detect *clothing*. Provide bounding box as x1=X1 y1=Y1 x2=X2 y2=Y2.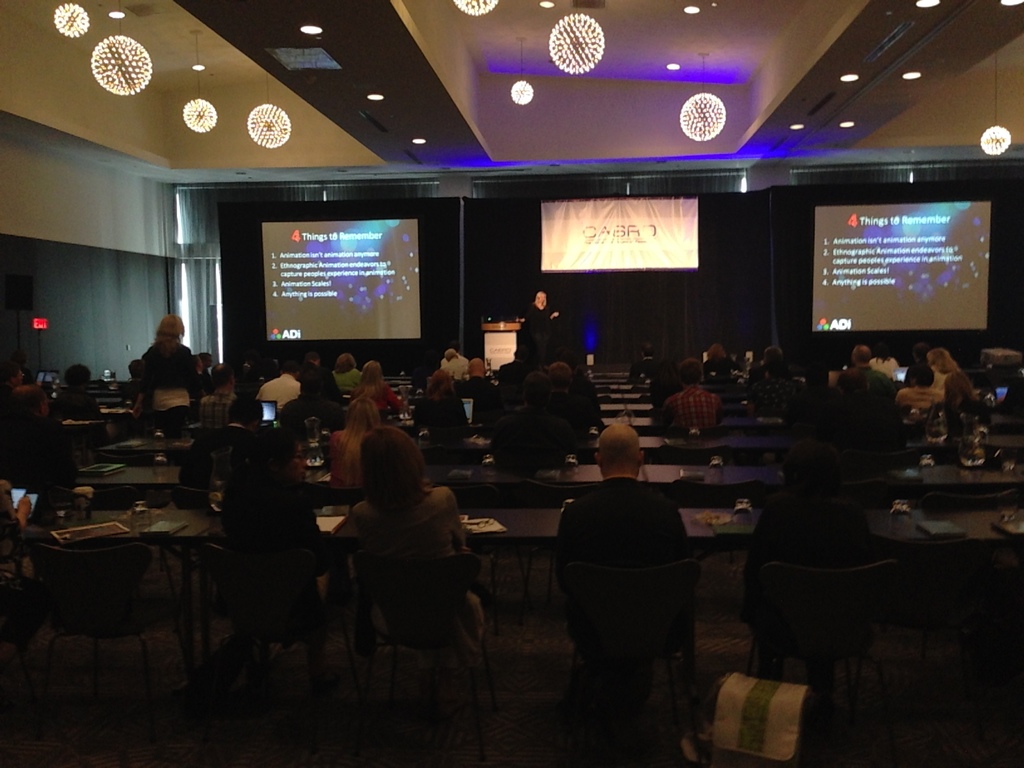
x1=486 y1=405 x2=575 y2=487.
